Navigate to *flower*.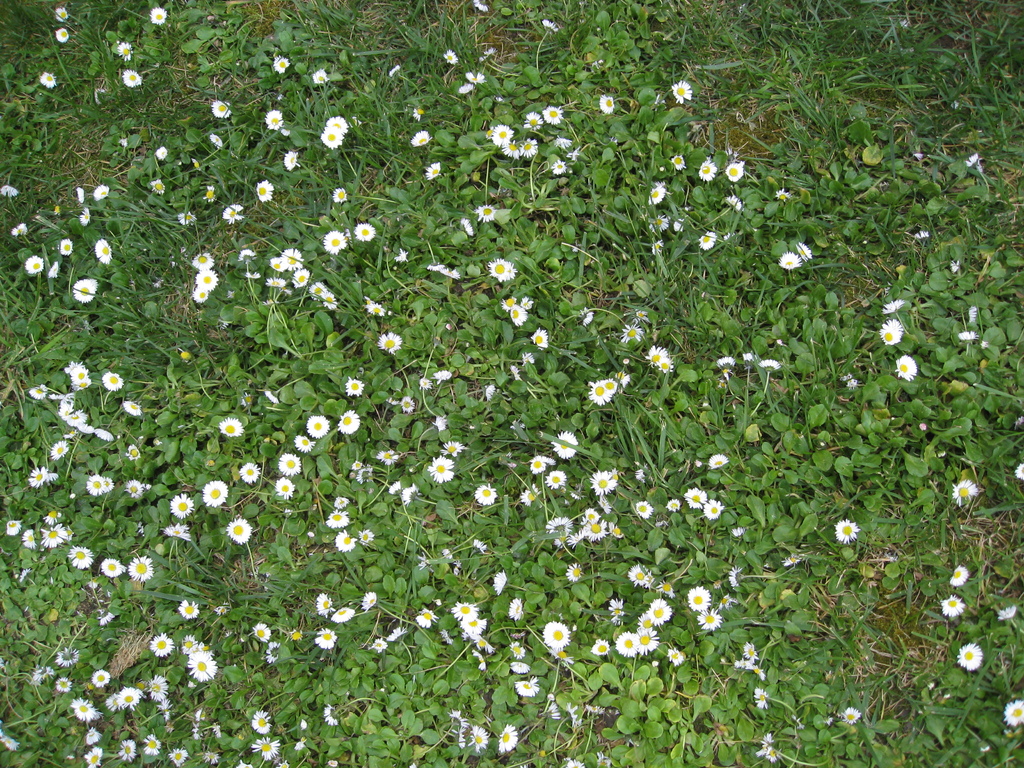
Navigation target: rect(28, 387, 47, 400).
